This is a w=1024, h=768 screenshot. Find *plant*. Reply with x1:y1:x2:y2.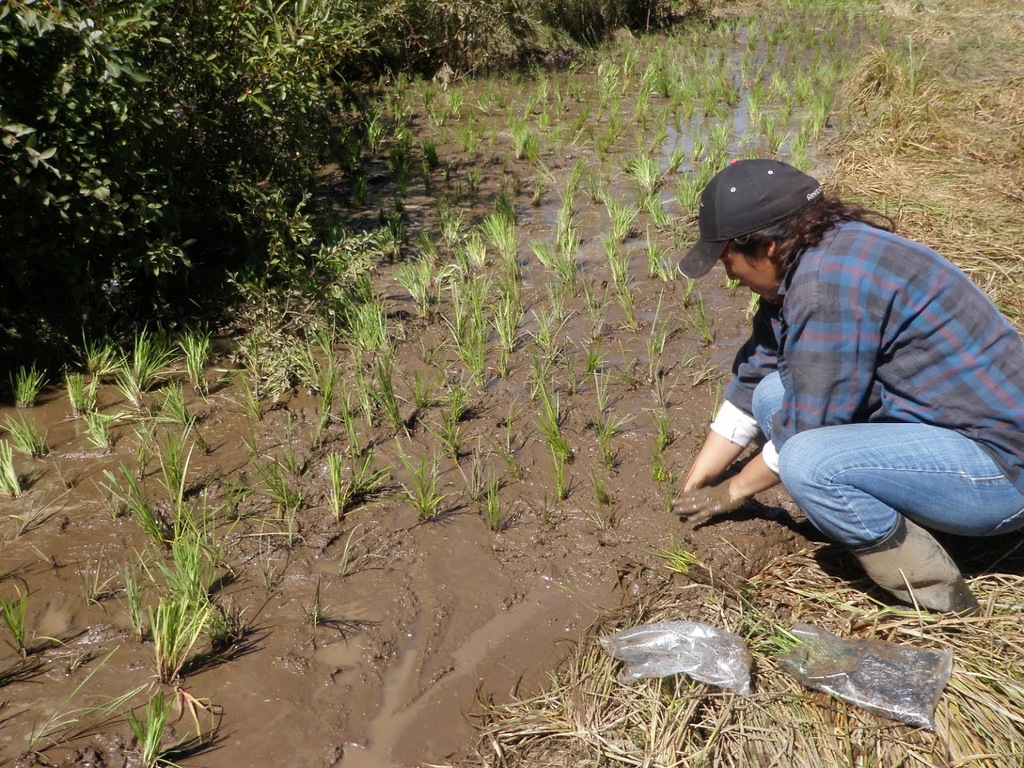
218:472:247:526.
